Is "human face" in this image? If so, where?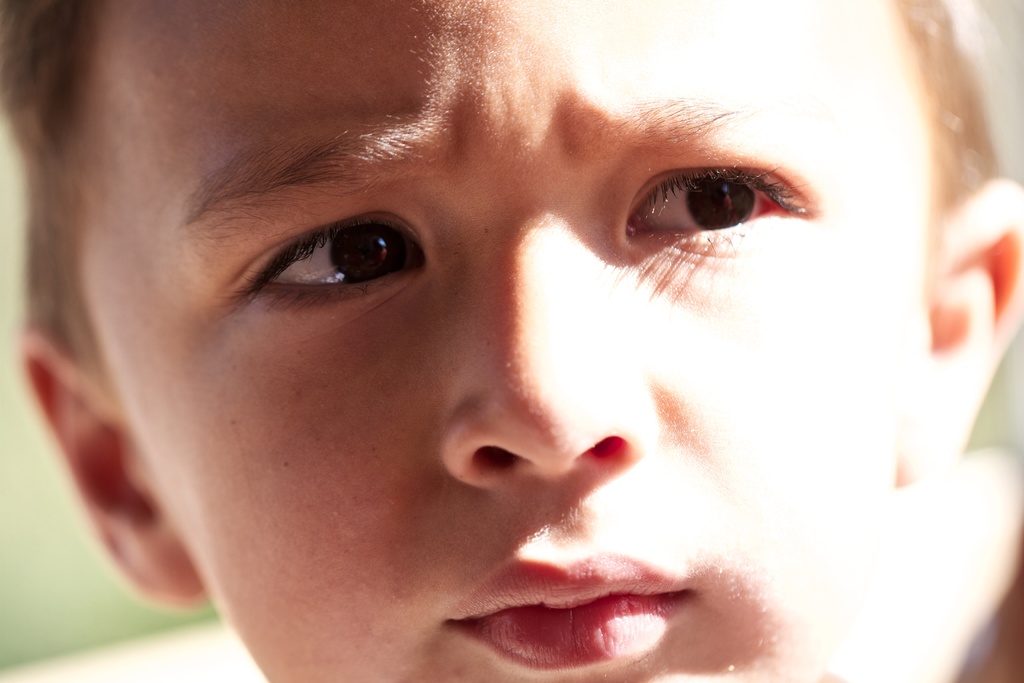
Yes, at {"x1": 76, "y1": 0, "x2": 925, "y2": 682}.
